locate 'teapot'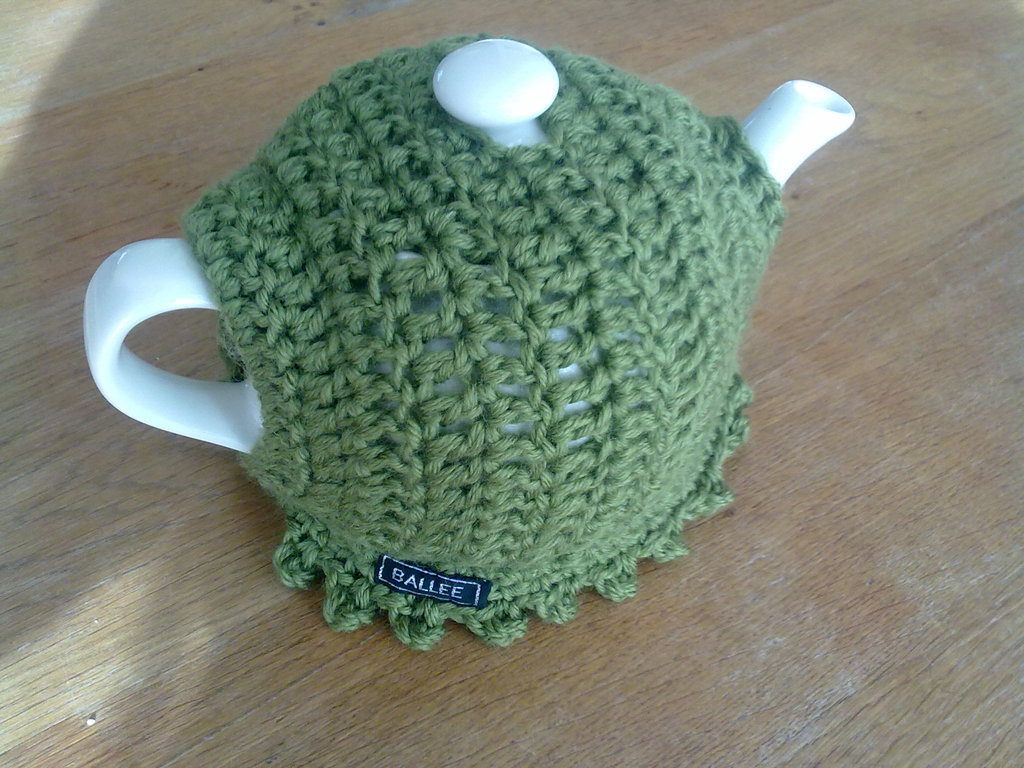
<bbox>83, 38, 857, 653</bbox>
